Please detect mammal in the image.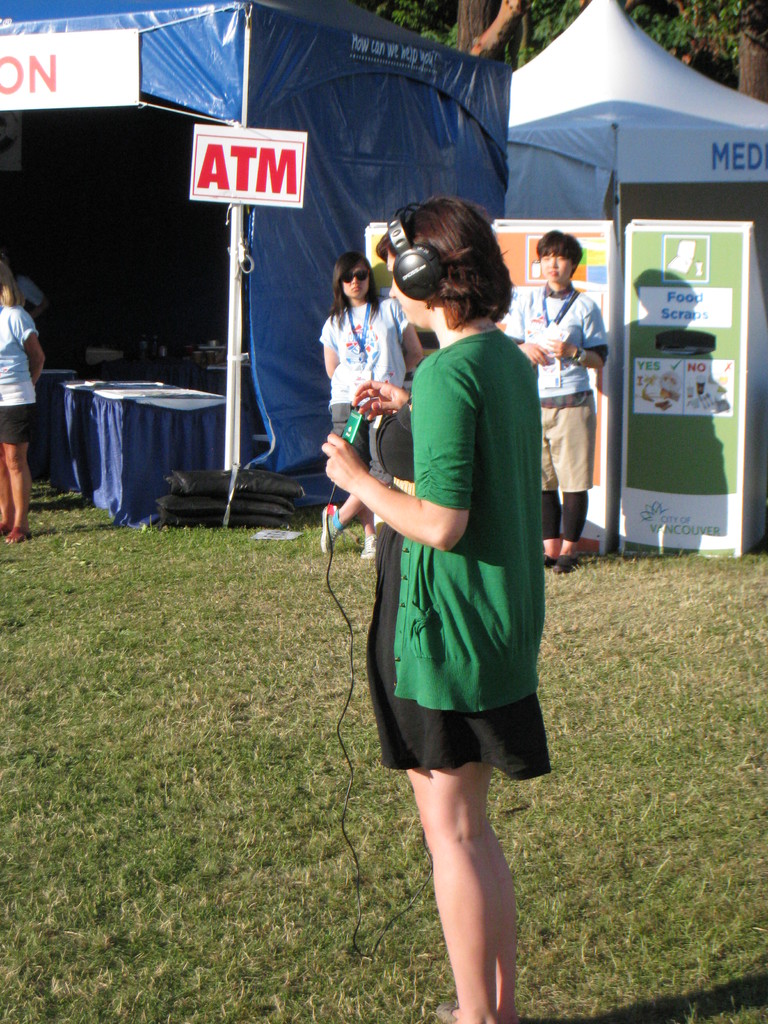
box=[0, 252, 45, 543].
